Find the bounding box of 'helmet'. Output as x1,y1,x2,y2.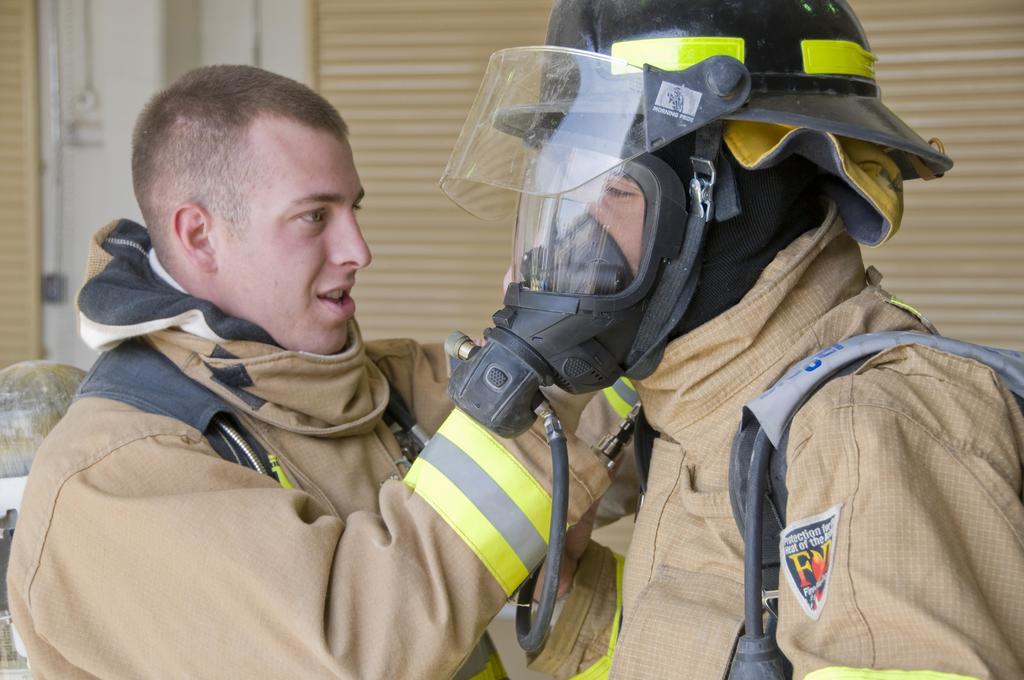
408,28,906,362.
